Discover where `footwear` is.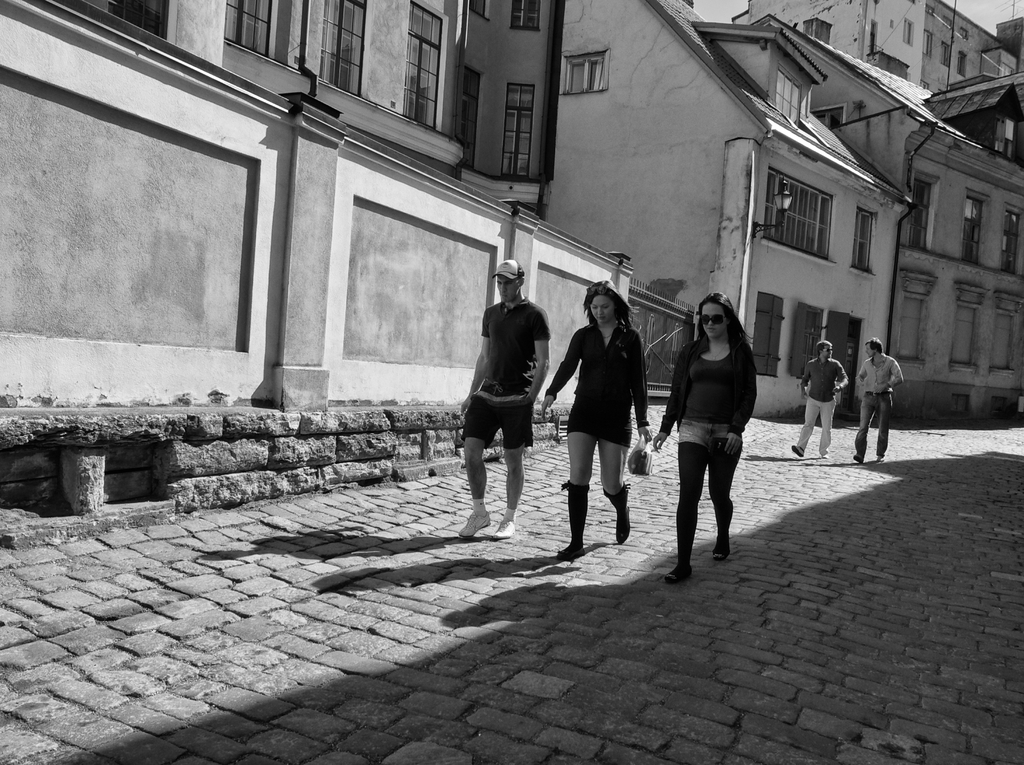
Discovered at Rect(602, 482, 631, 543).
